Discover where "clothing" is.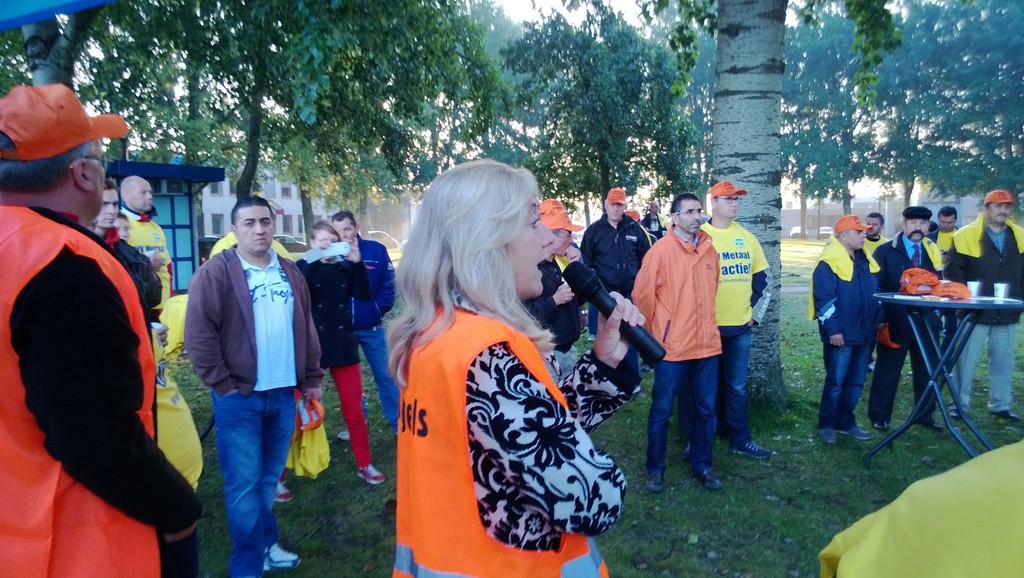
Discovered at {"x1": 648, "y1": 359, "x2": 717, "y2": 477}.
